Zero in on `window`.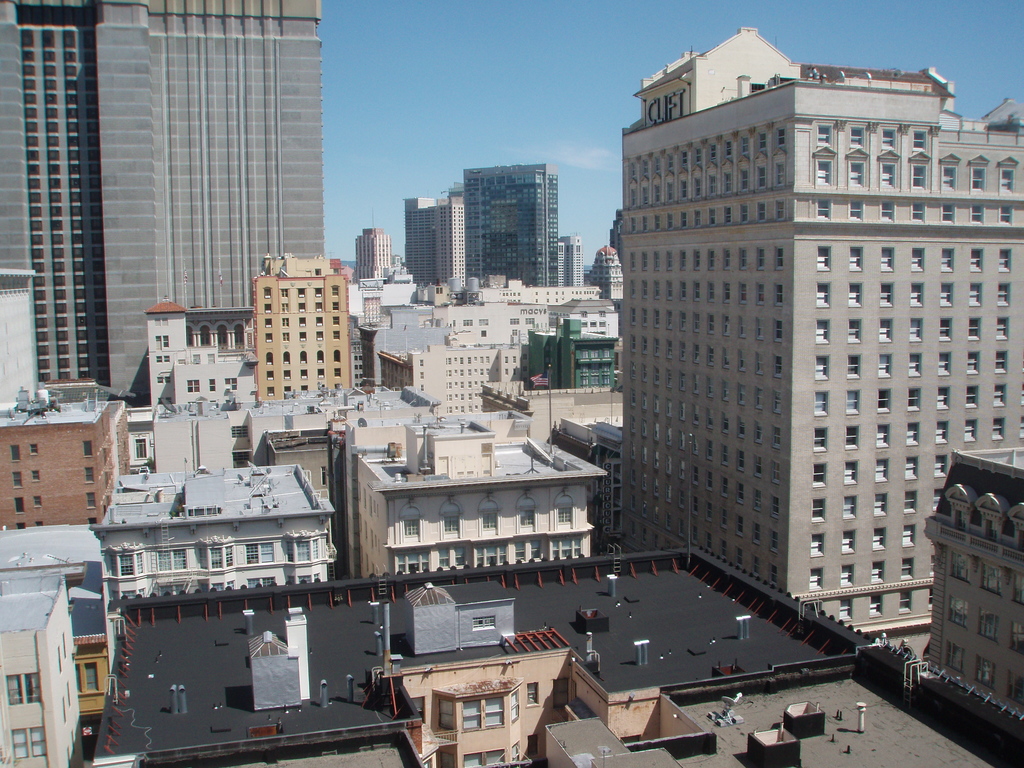
Zeroed in: x1=1007 y1=669 x2=1023 y2=709.
